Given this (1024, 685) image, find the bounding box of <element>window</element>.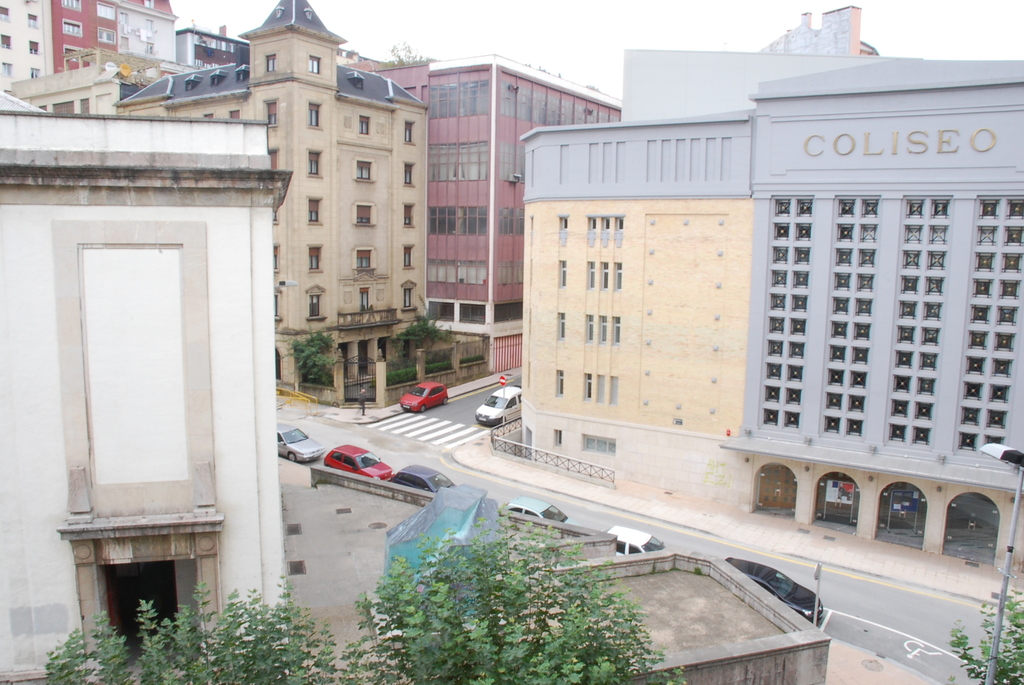
box(557, 212, 569, 247).
